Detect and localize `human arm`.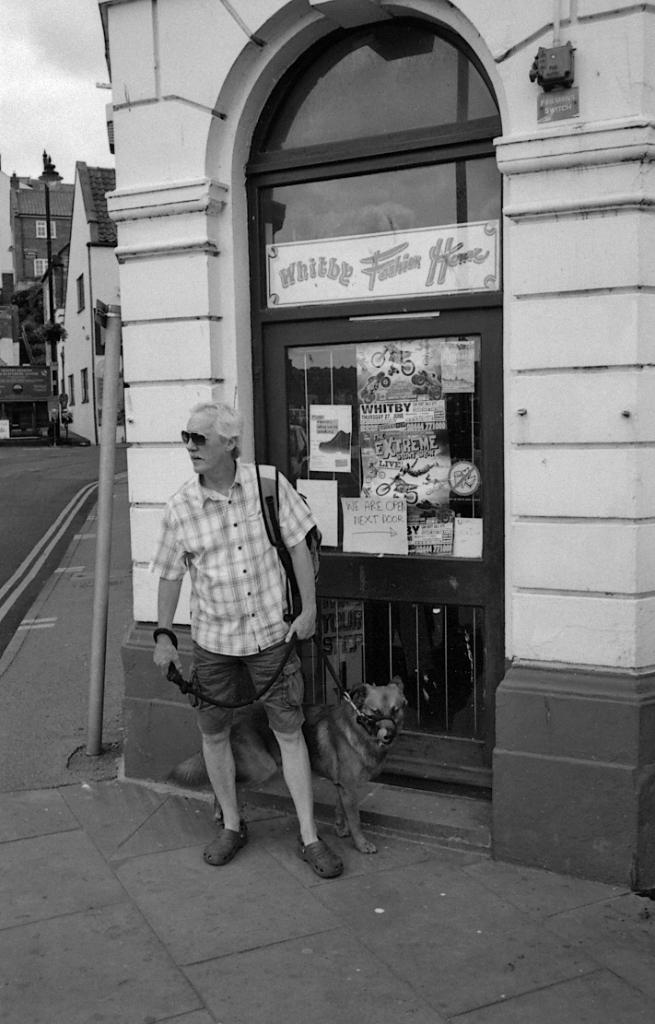
Localized at <box>143,501,185,678</box>.
